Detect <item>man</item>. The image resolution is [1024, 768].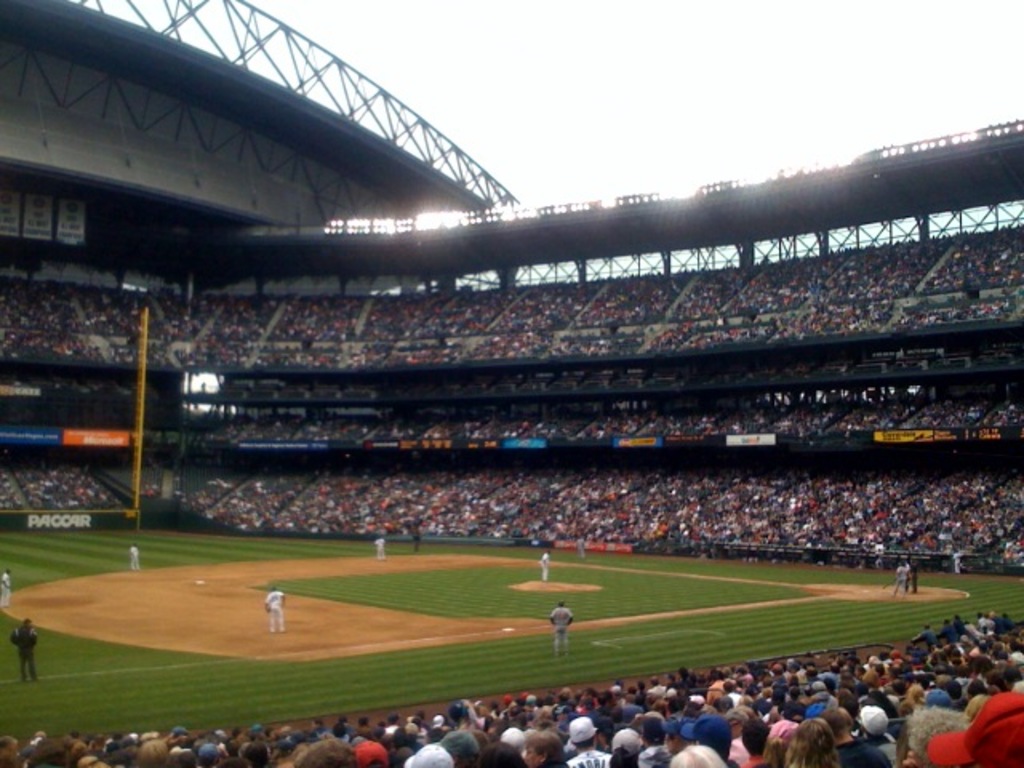
<box>618,688,642,720</box>.
